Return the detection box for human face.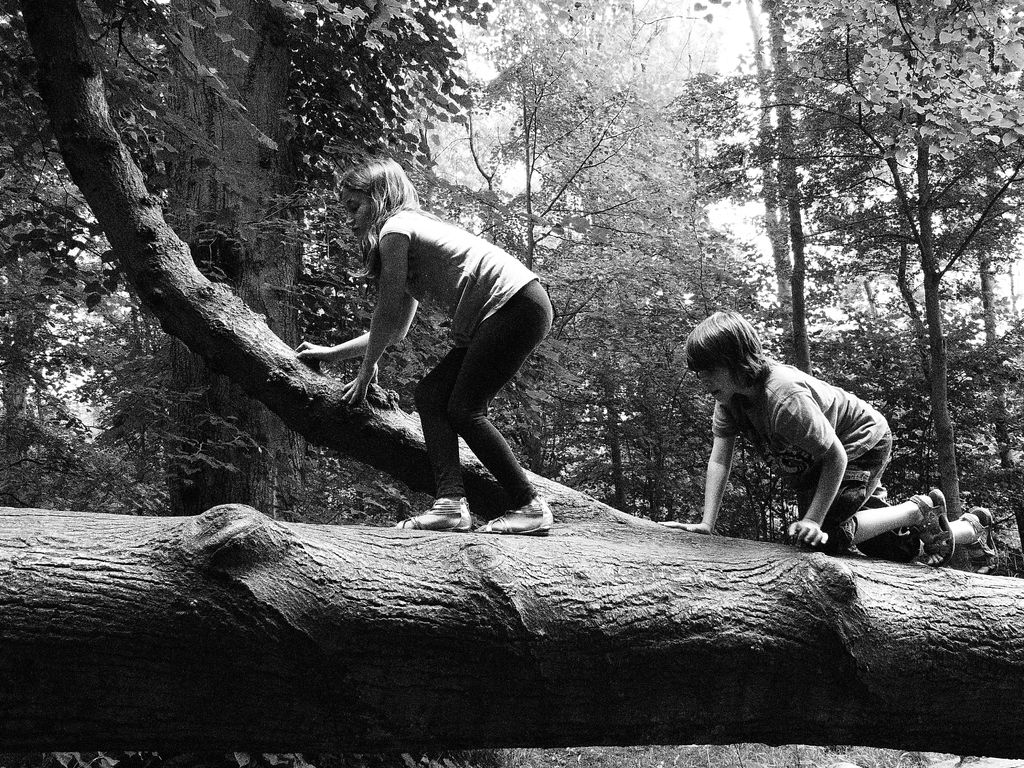
locate(692, 355, 736, 404).
